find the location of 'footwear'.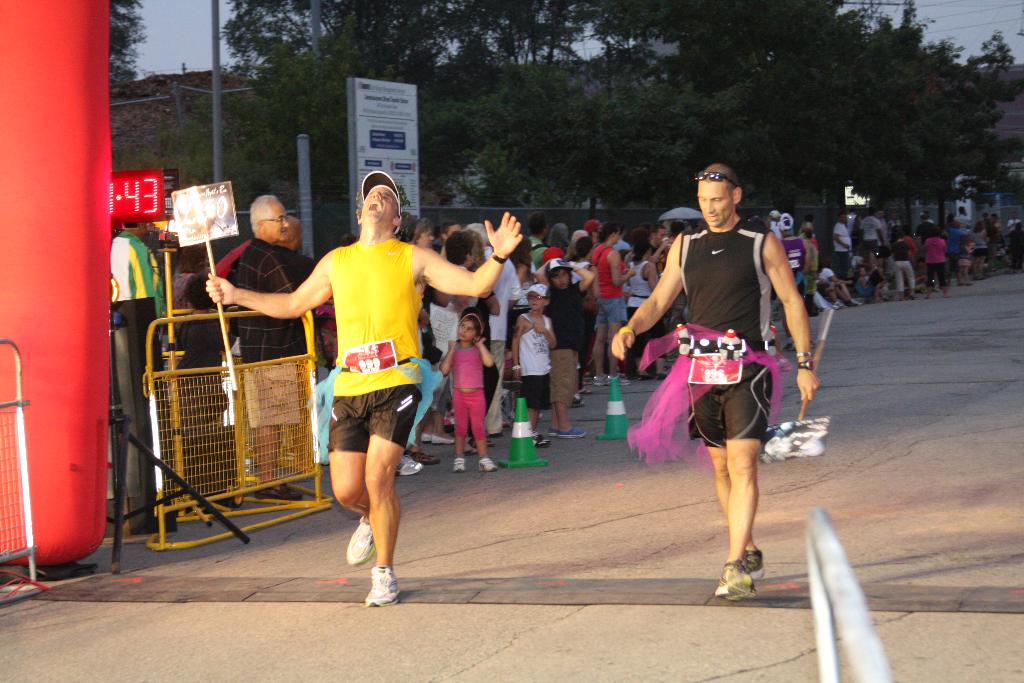
Location: BBox(365, 566, 399, 604).
